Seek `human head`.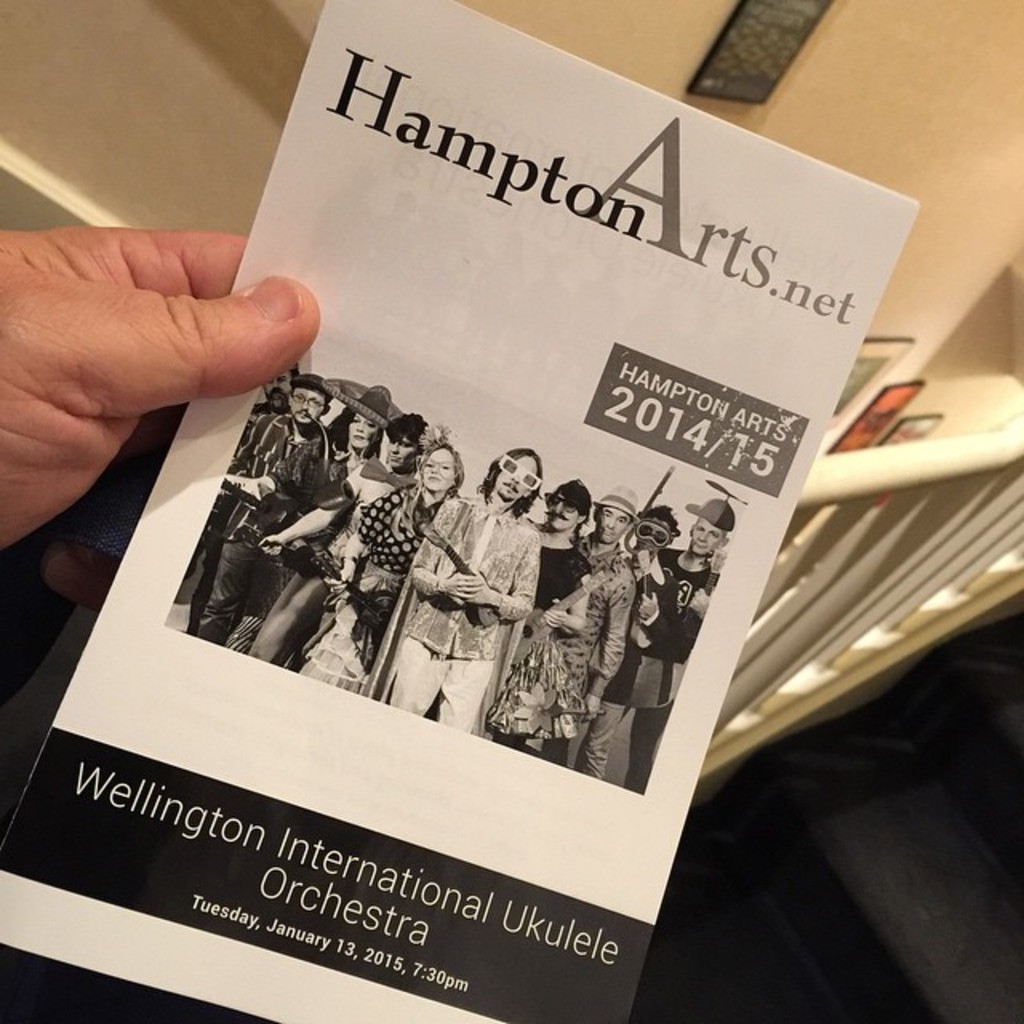
{"left": 544, "top": 477, "right": 586, "bottom": 530}.
